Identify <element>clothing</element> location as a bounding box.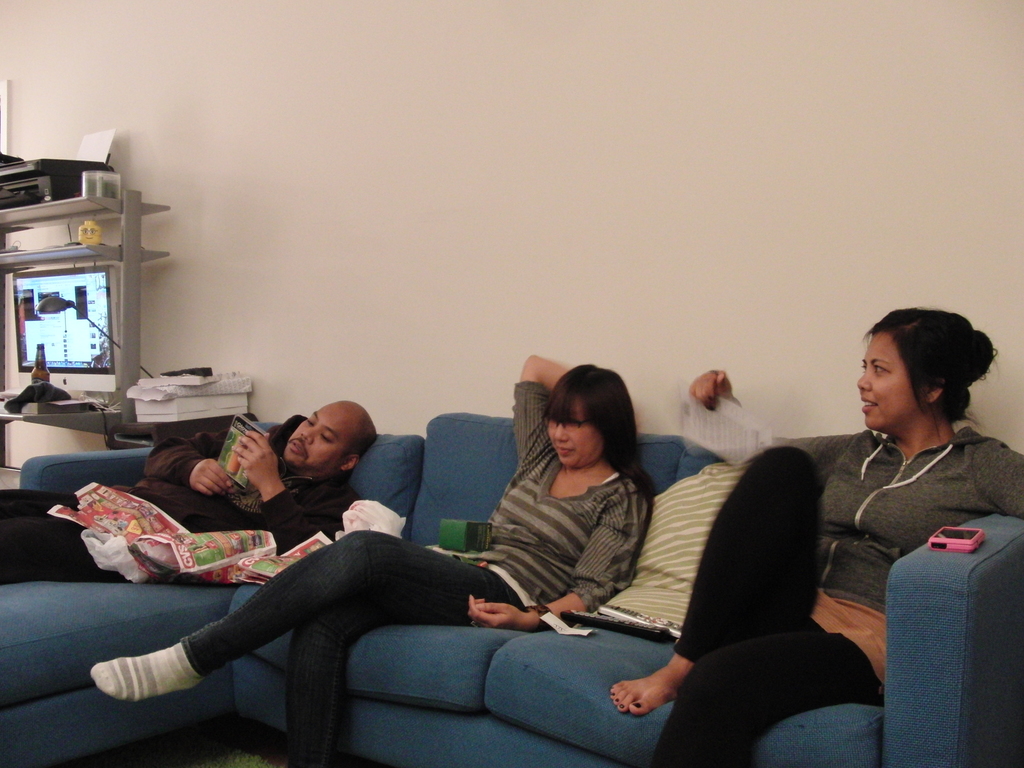
[left=0, top=414, right=378, bottom=584].
